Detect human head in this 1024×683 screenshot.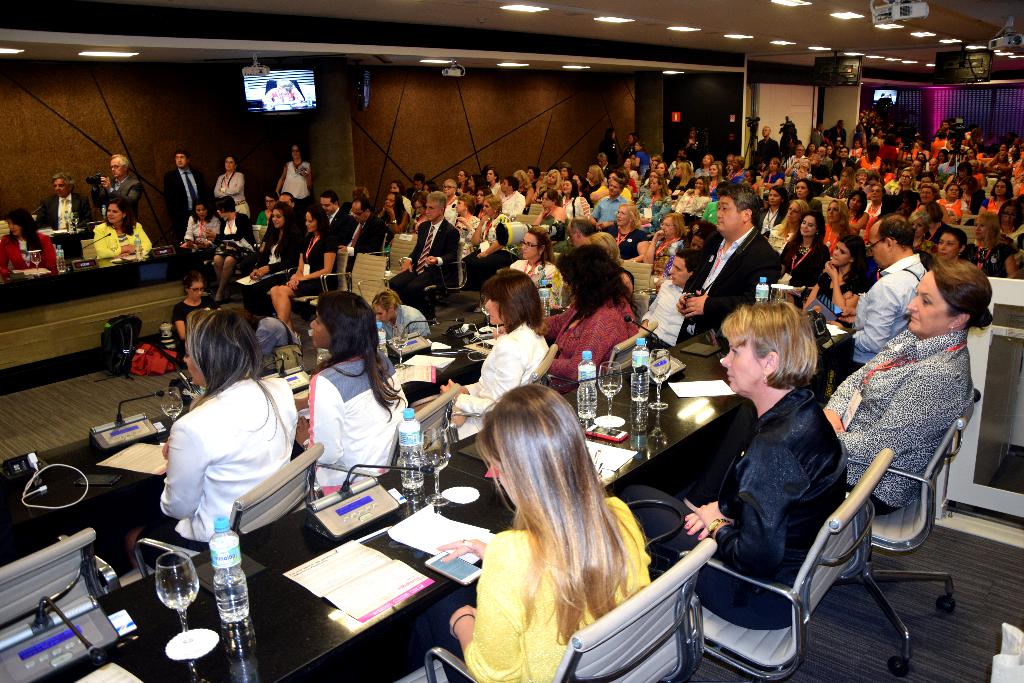
Detection: BBox(481, 168, 495, 184).
